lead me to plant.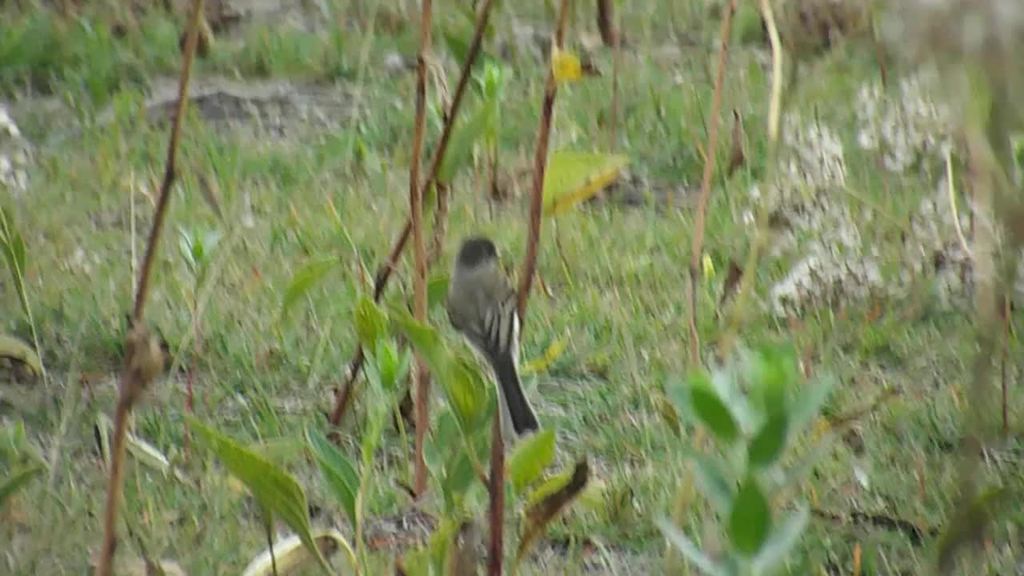
Lead to 636:337:811:575.
